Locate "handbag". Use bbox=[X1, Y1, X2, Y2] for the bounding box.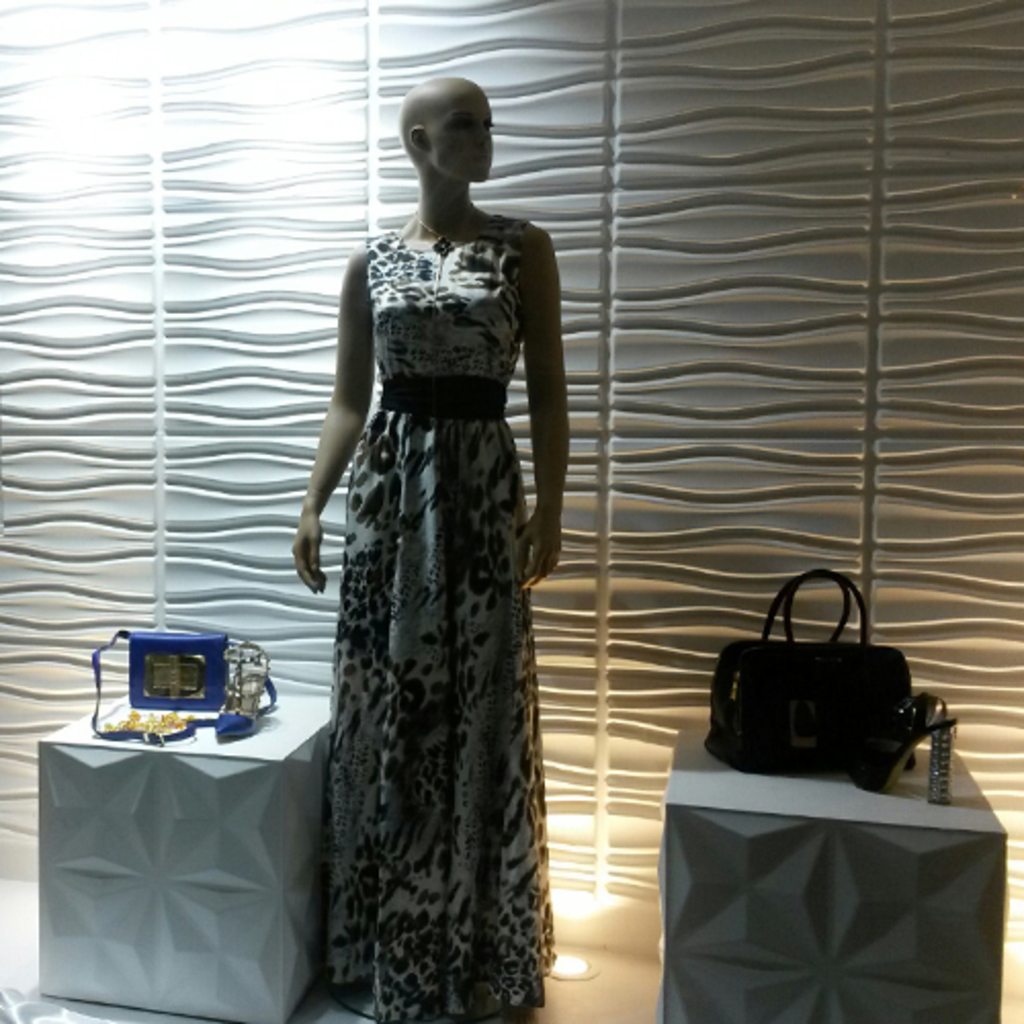
bbox=[702, 573, 948, 795].
